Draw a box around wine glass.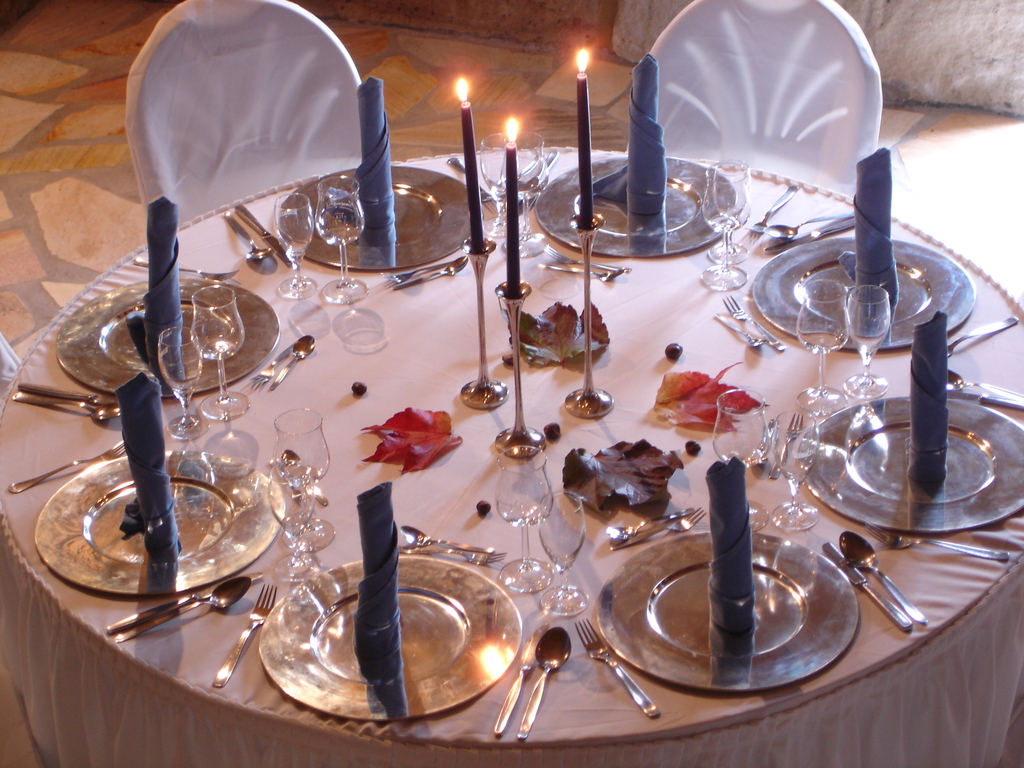
{"x1": 495, "y1": 445, "x2": 556, "y2": 595}.
